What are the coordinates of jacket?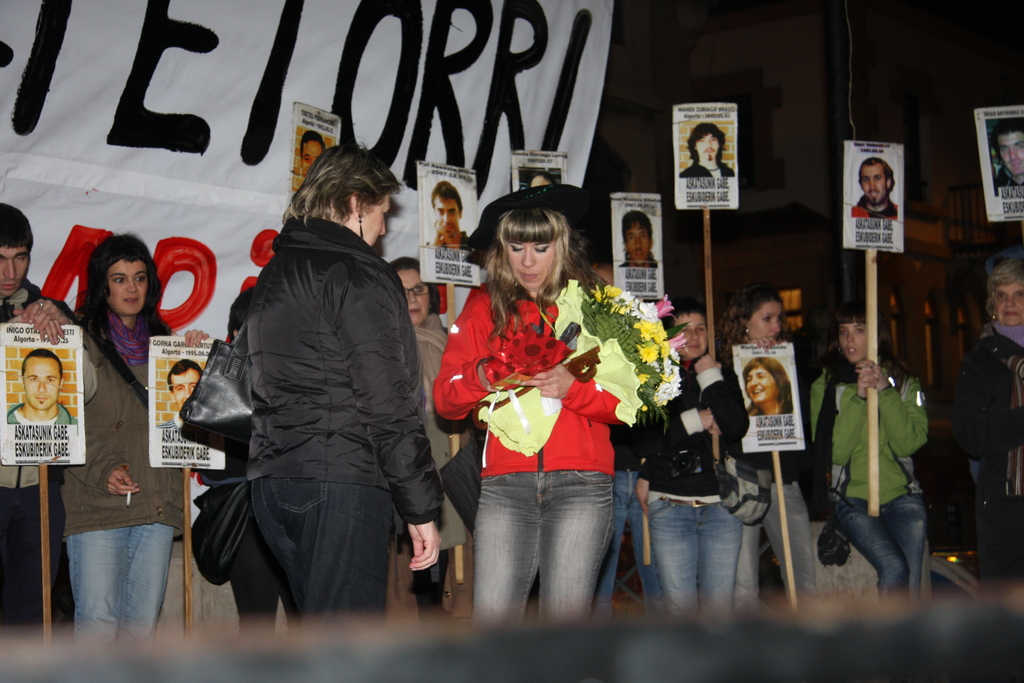
Rect(948, 332, 1023, 501).
